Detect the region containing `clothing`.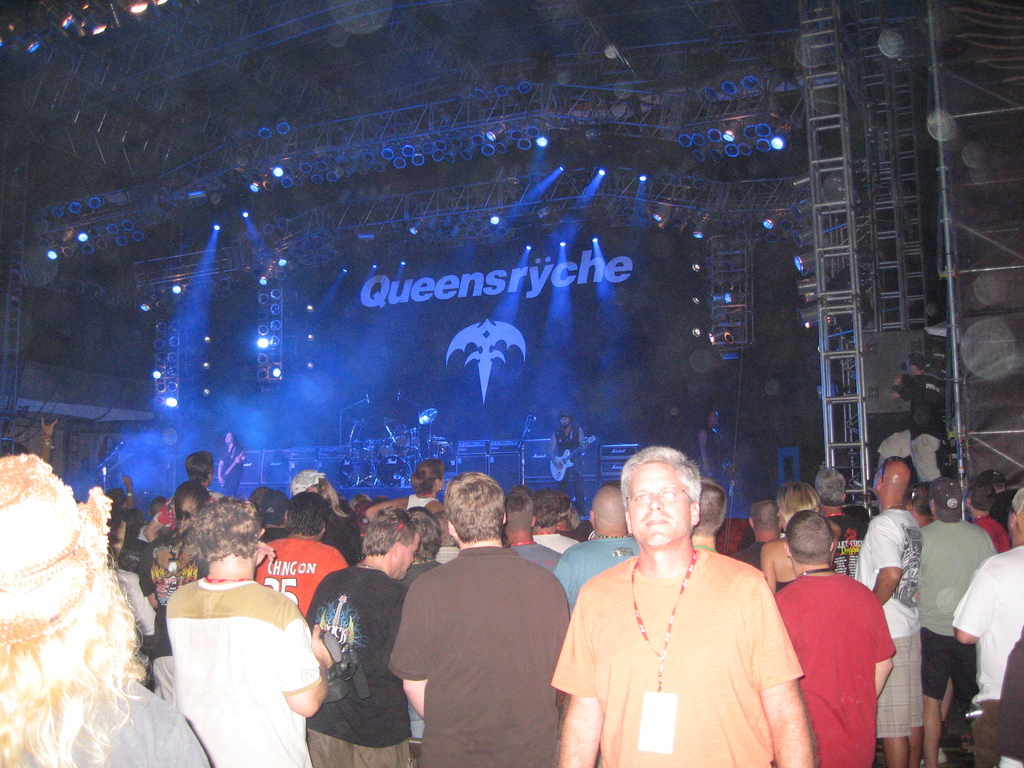
detection(698, 426, 735, 503).
